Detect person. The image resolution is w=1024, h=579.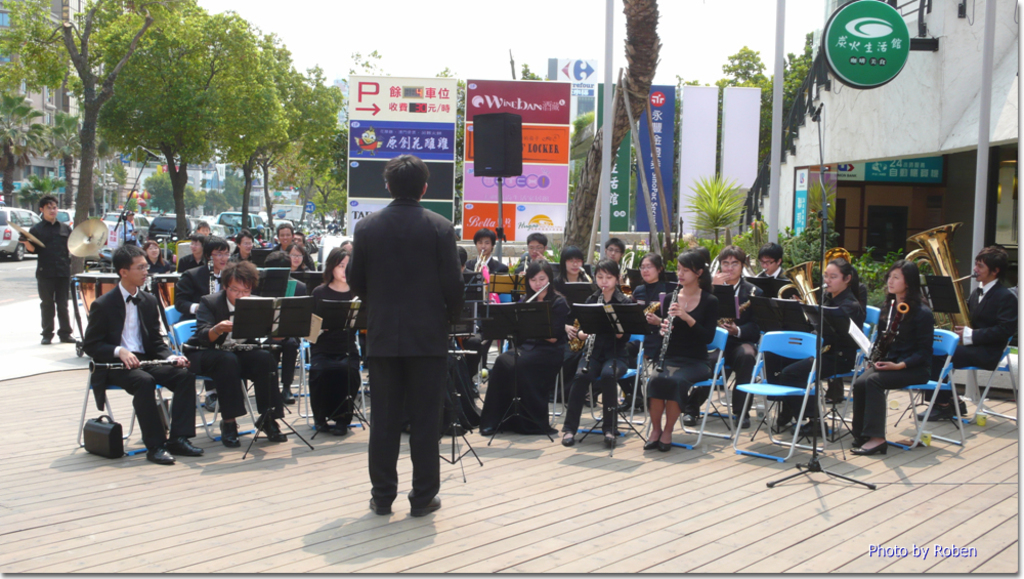
locate(228, 229, 251, 265).
